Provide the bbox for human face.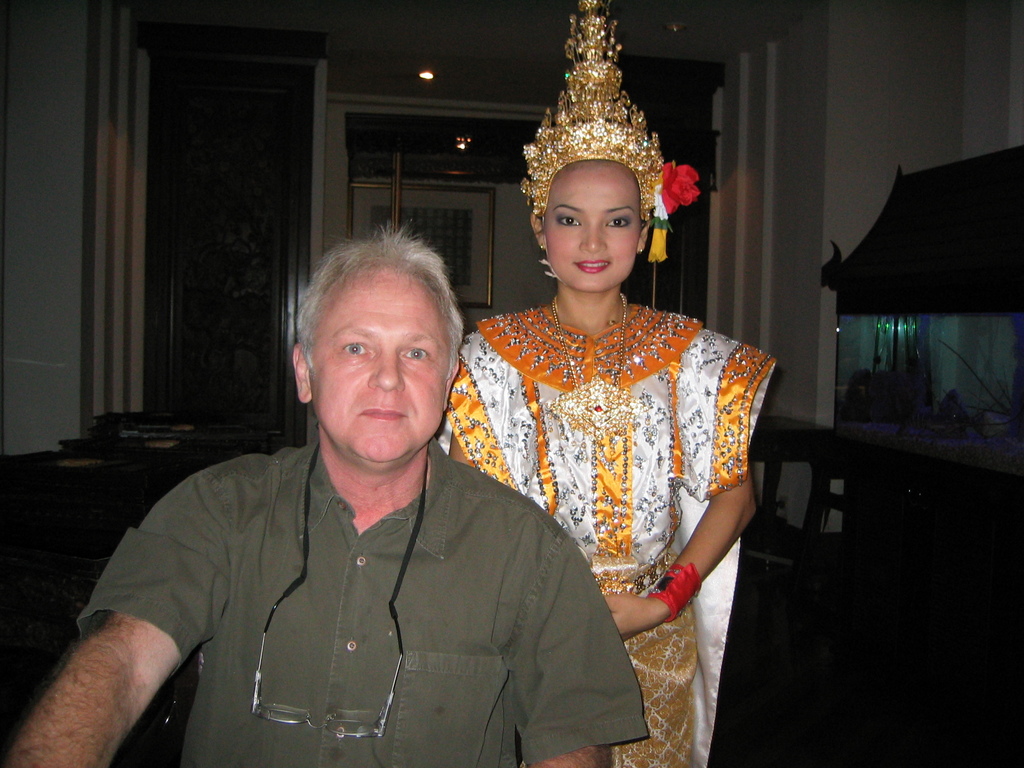
pyautogui.locateOnScreen(548, 163, 644, 286).
